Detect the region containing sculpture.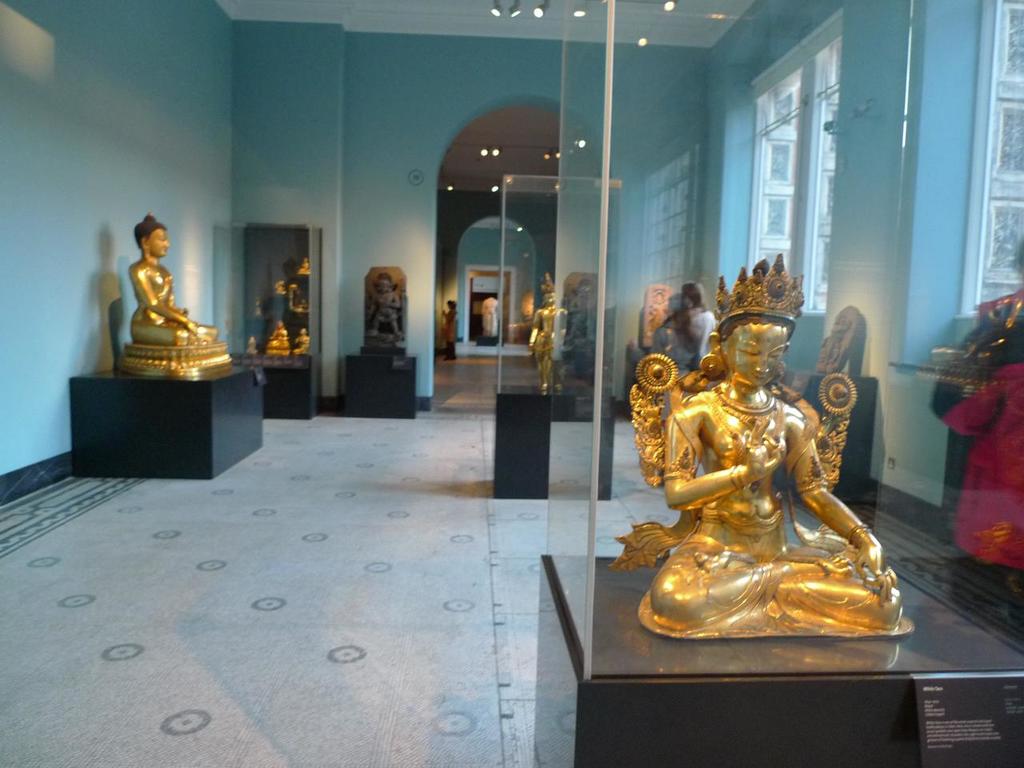
rect(278, 280, 286, 296).
